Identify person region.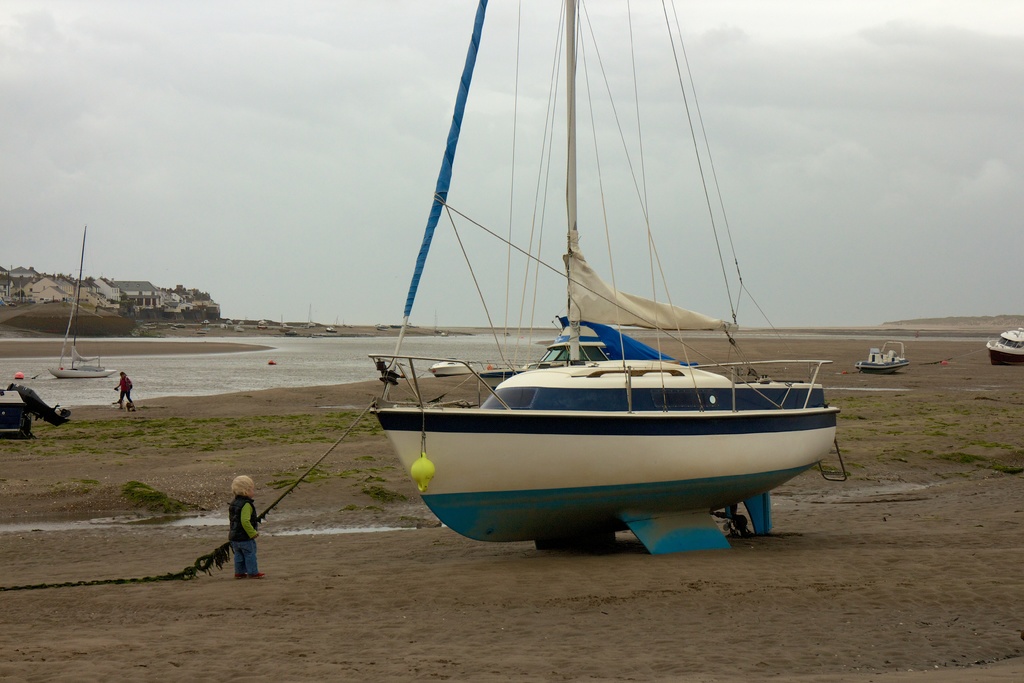
Region: left=116, top=373, right=133, bottom=404.
